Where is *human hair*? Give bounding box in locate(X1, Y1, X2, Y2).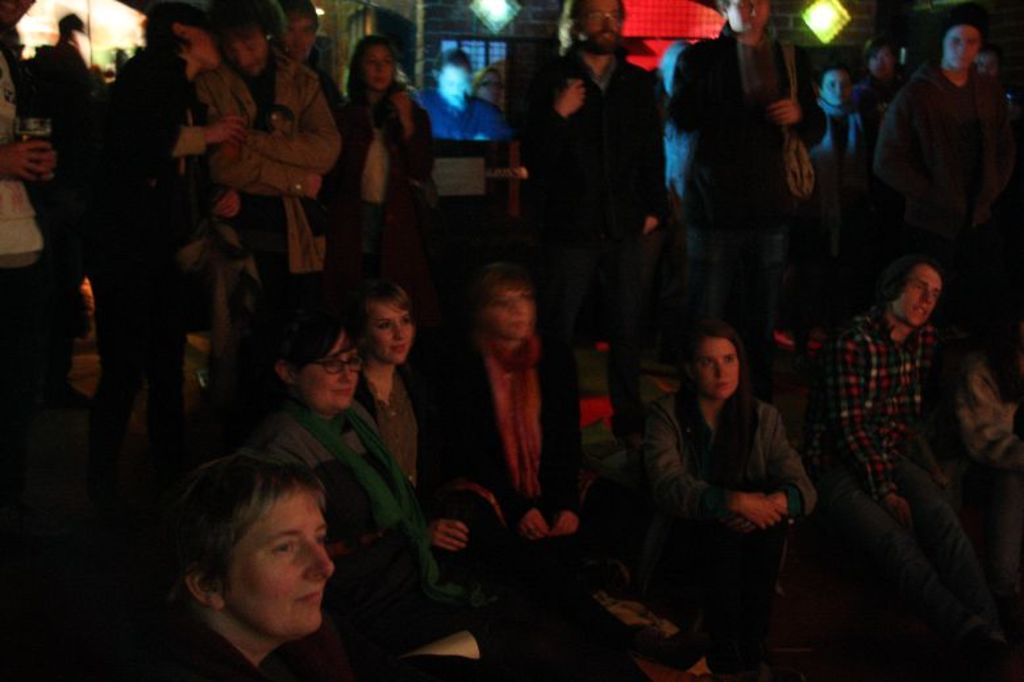
locate(355, 273, 411, 362).
